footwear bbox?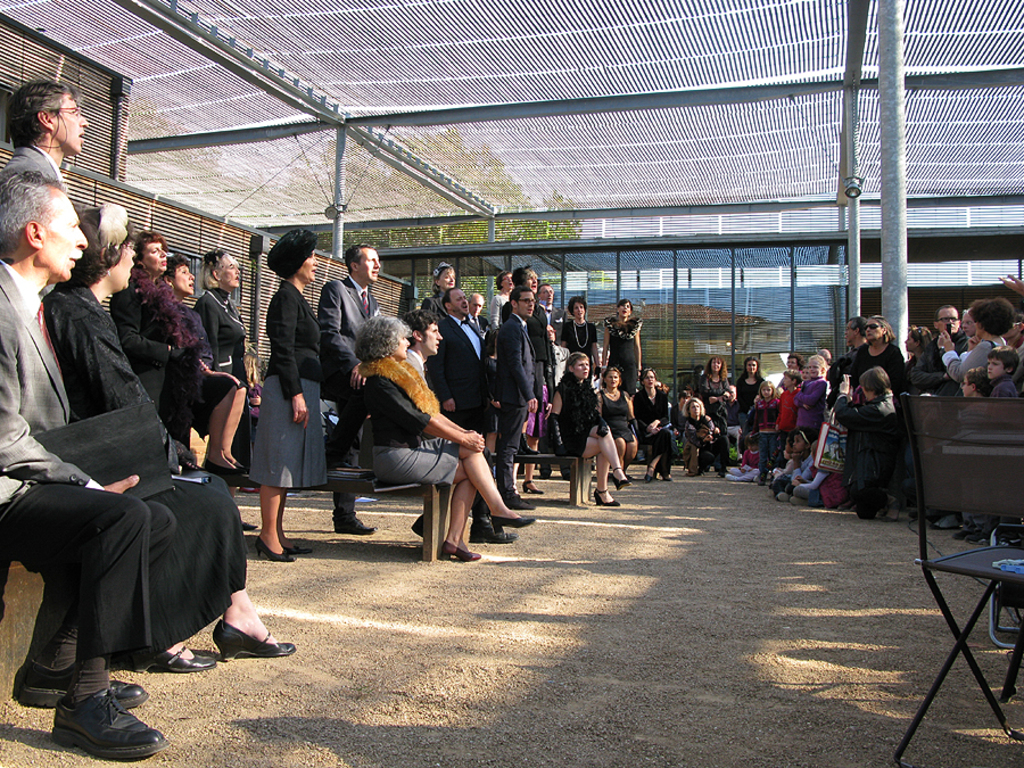
detection(472, 513, 519, 538)
